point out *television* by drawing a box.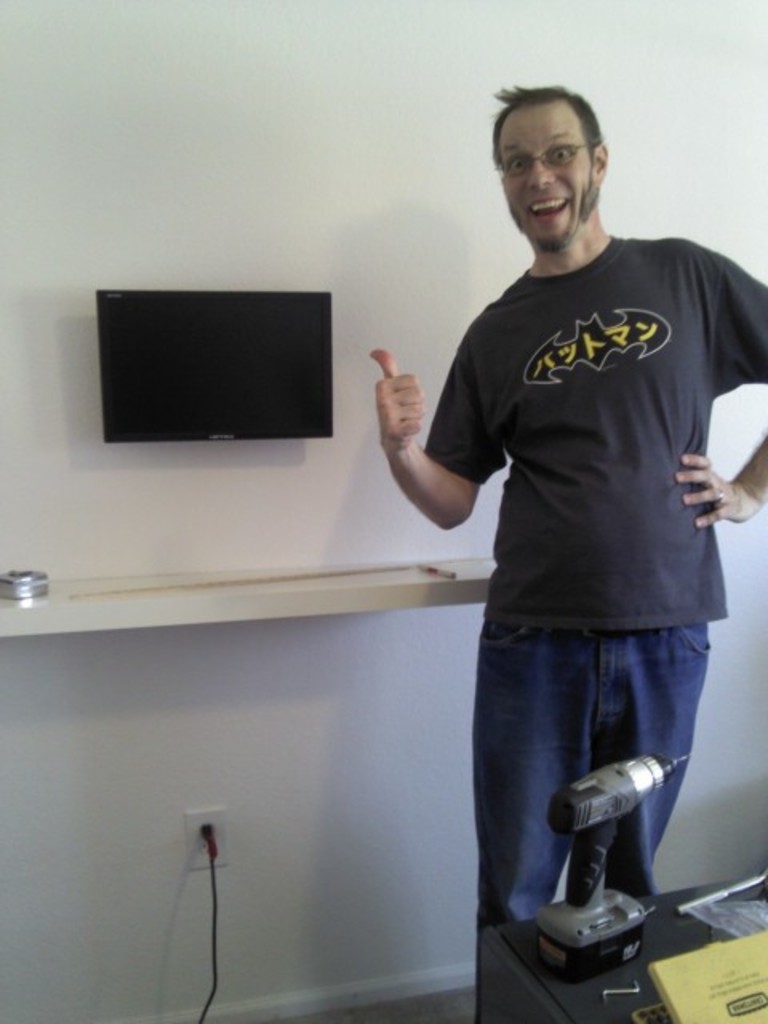
(x1=96, y1=291, x2=334, y2=443).
